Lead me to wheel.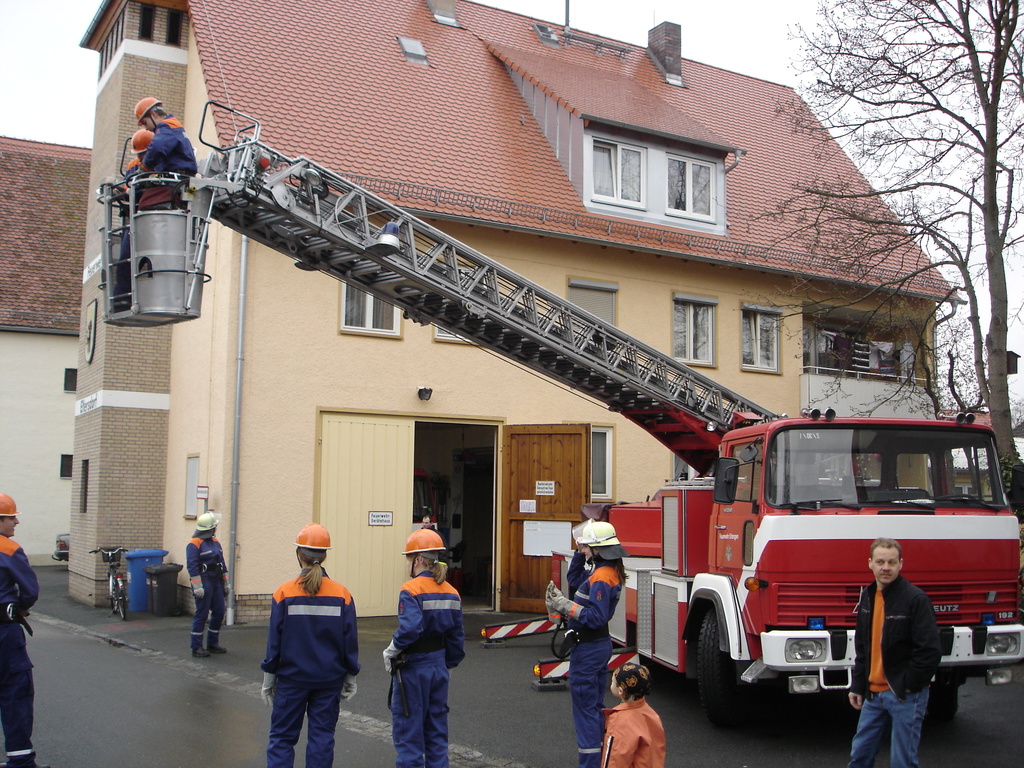
Lead to [929, 492, 976, 500].
